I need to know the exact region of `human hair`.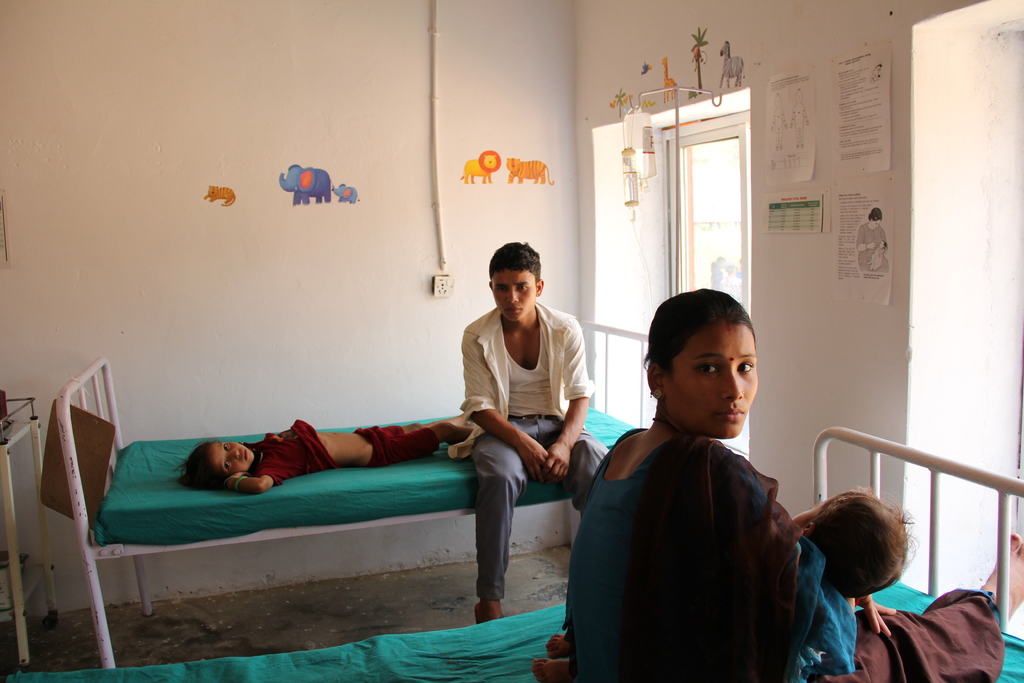
Region: bbox=(487, 240, 542, 285).
